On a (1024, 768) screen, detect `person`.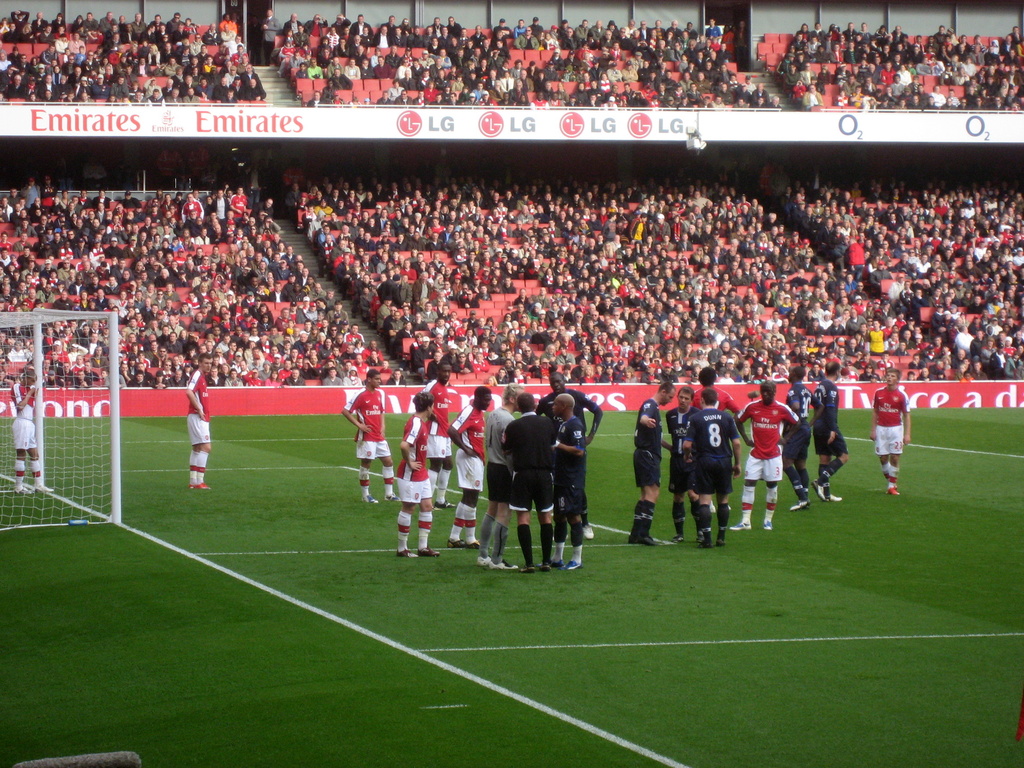
865,366,911,493.
